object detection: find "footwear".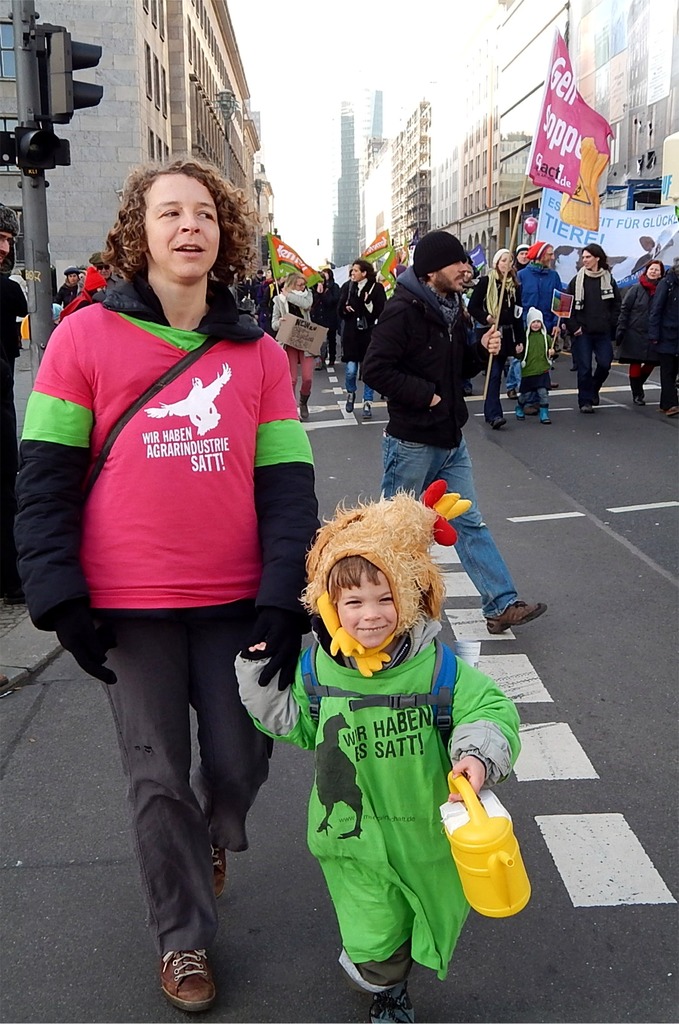
[x1=486, y1=601, x2=548, y2=637].
